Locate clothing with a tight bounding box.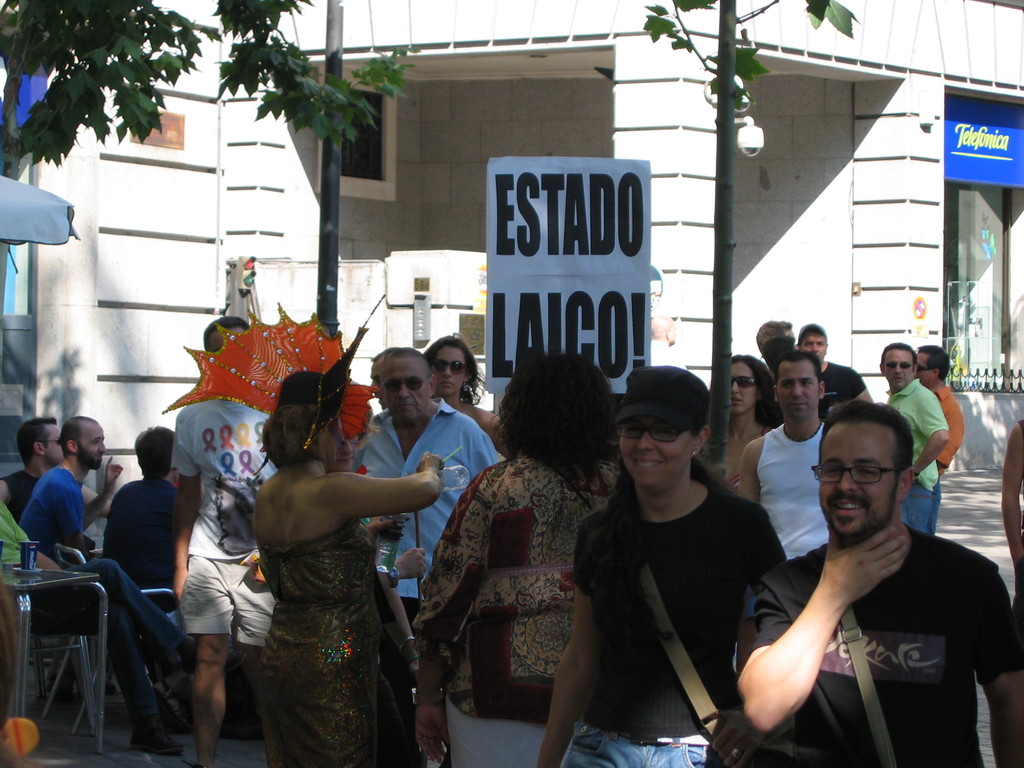
<box>928,378,968,481</box>.
